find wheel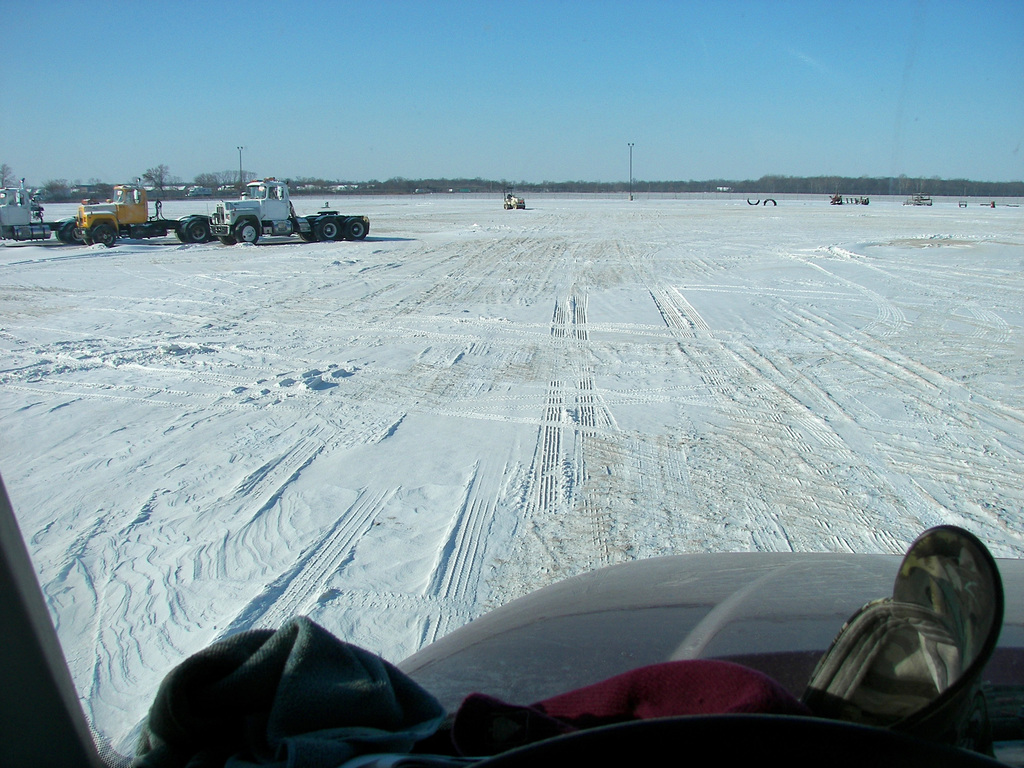
locate(67, 225, 82, 244)
